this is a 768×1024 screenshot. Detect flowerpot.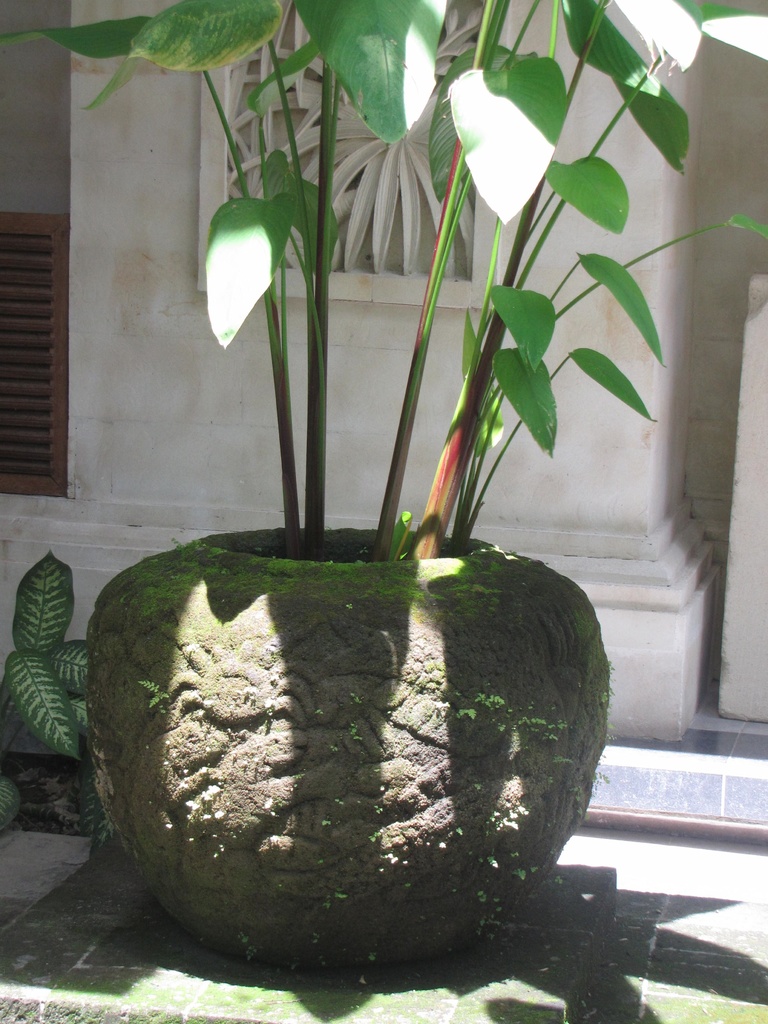
<box>108,510,641,963</box>.
